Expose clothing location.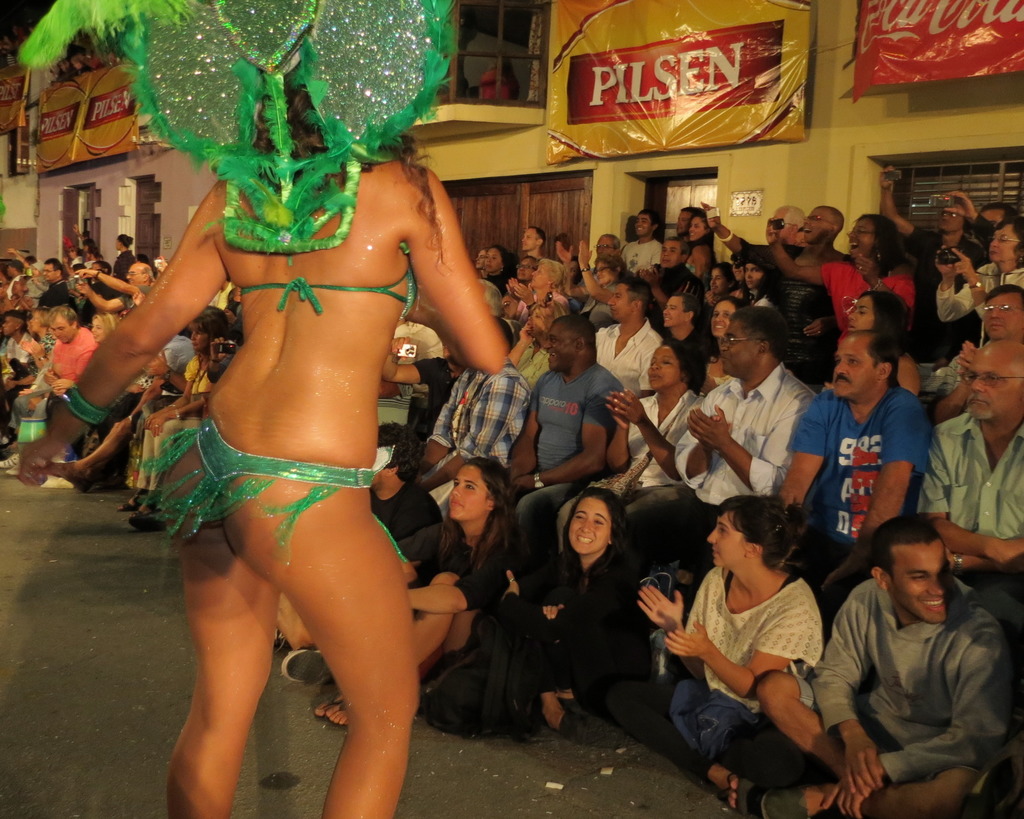
Exposed at l=499, t=360, r=616, b=539.
